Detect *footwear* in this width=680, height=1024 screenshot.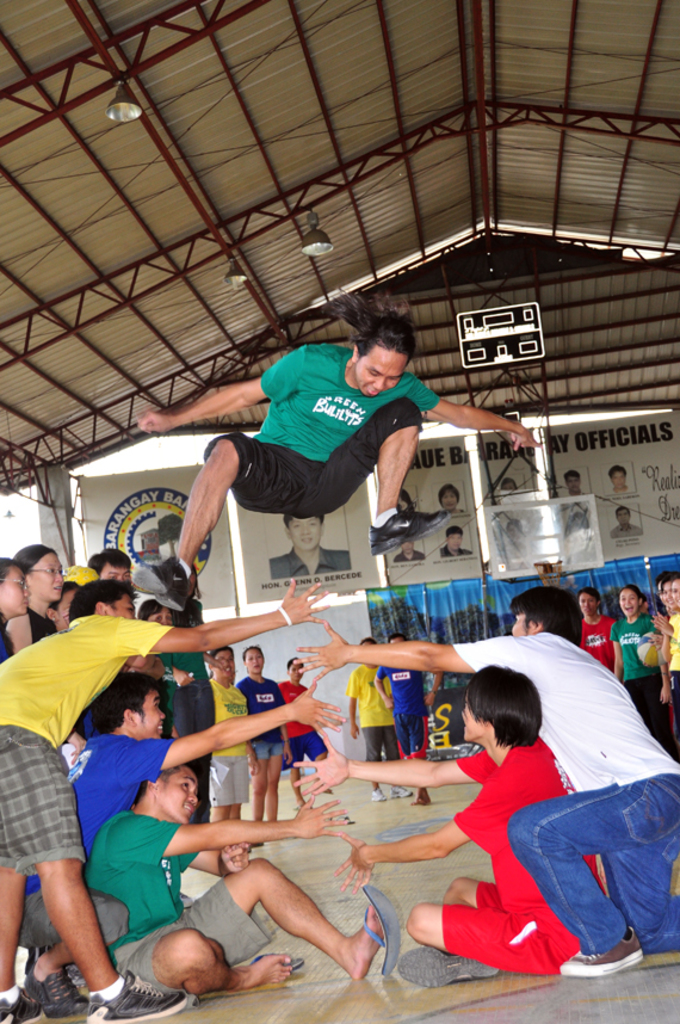
Detection: <region>360, 877, 400, 981</region>.
